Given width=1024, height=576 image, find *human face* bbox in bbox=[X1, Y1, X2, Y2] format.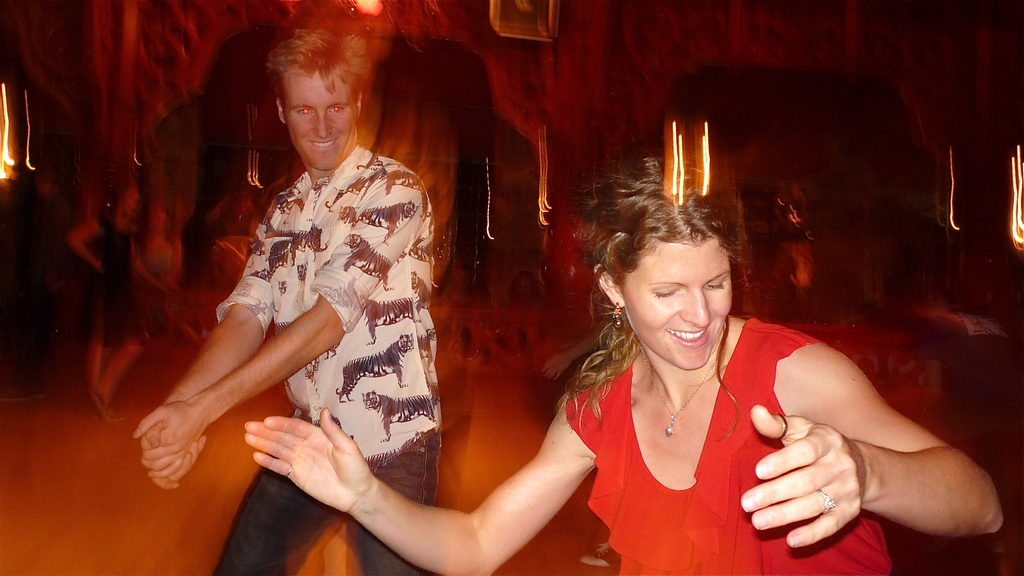
bbox=[282, 60, 368, 167].
